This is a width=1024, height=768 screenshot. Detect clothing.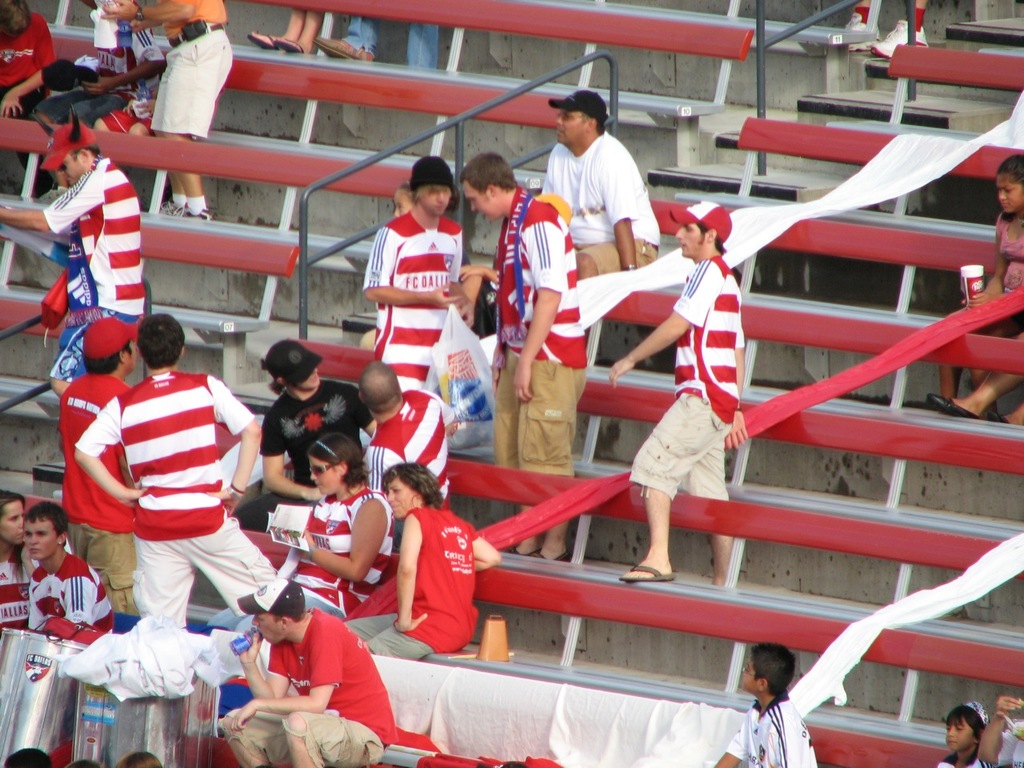
(24,550,114,646).
